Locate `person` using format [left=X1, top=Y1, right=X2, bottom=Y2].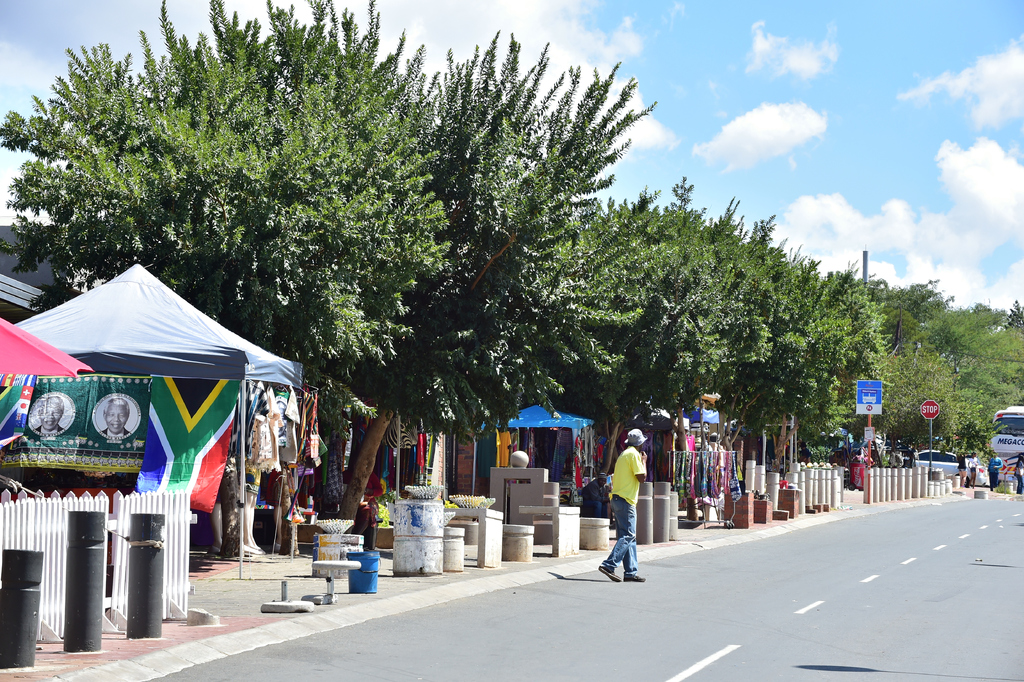
[left=35, top=392, right=61, bottom=435].
